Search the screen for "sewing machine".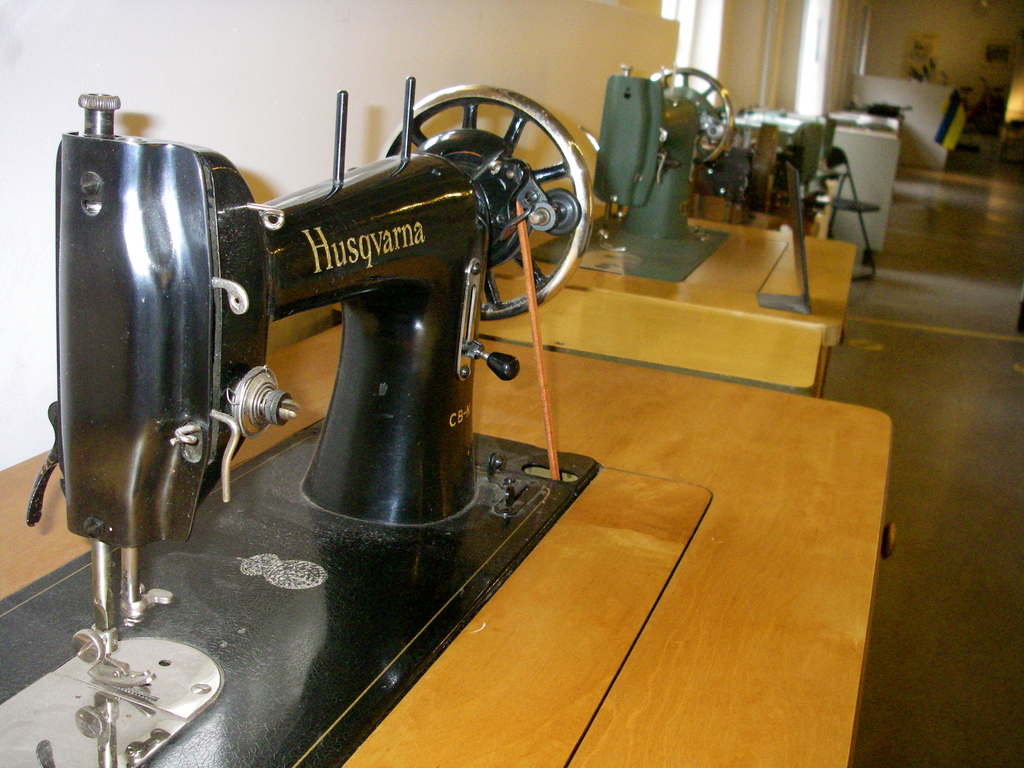
Found at 1/92/608/766.
